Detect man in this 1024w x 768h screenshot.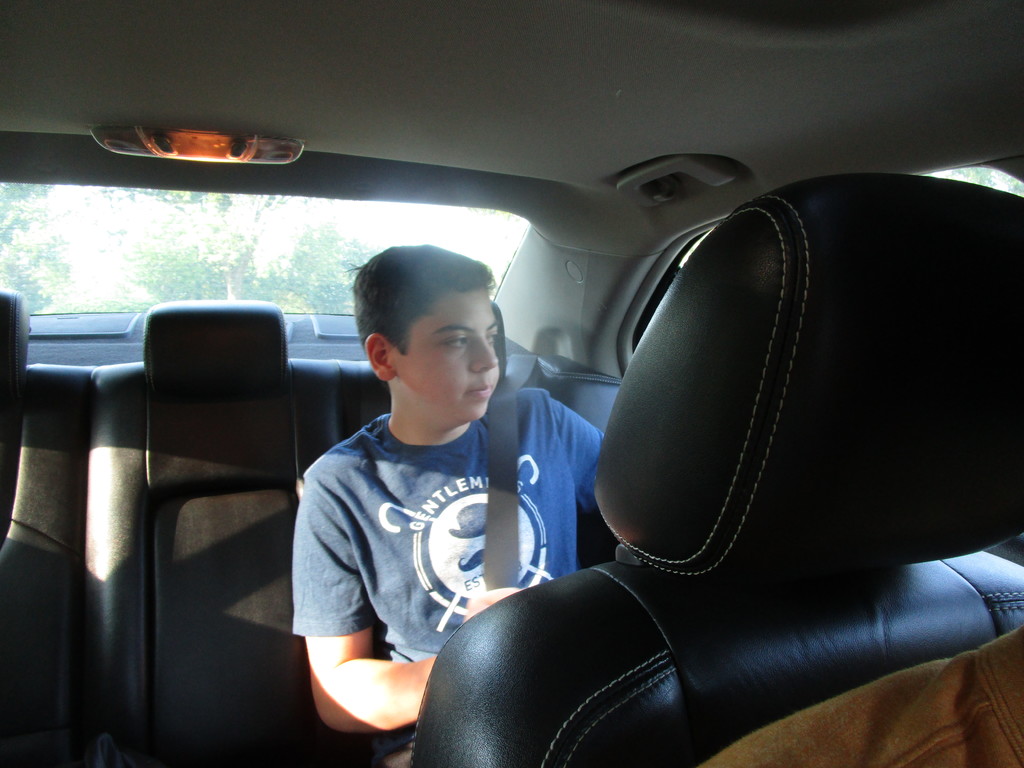
Detection: box=[300, 243, 622, 767].
